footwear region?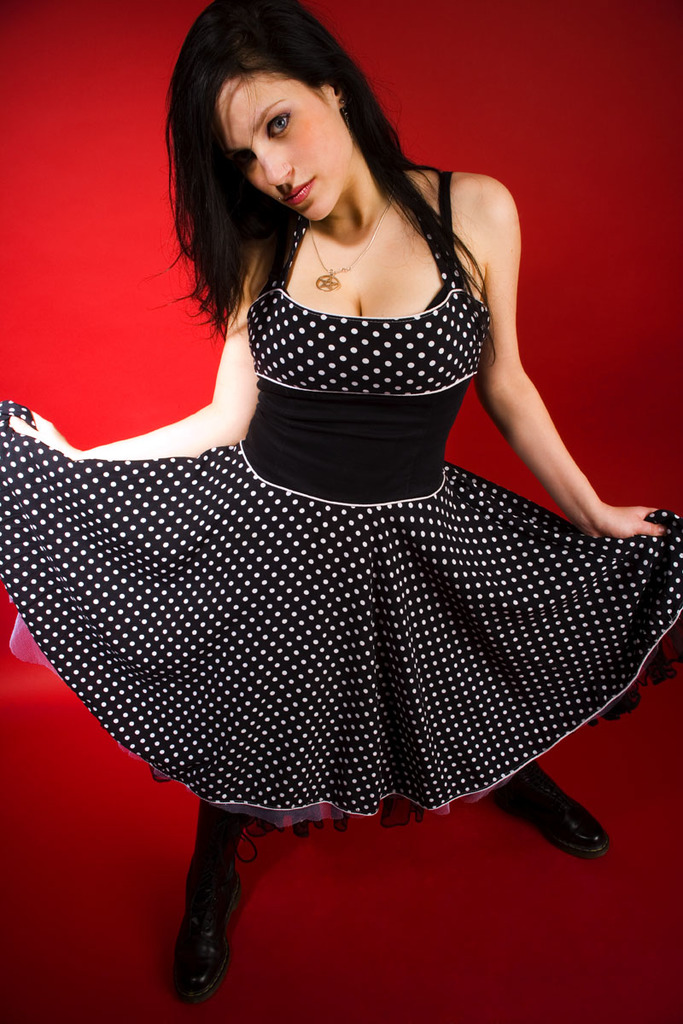
Rect(179, 857, 257, 991)
